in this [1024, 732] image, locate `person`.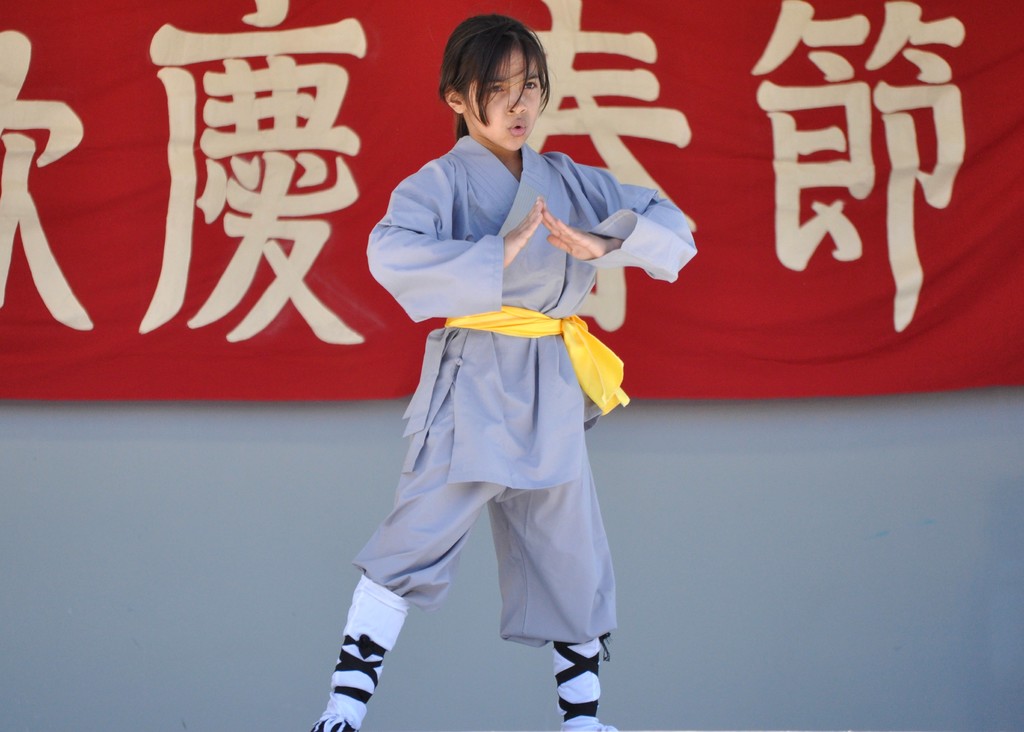
Bounding box: rect(346, 24, 671, 709).
